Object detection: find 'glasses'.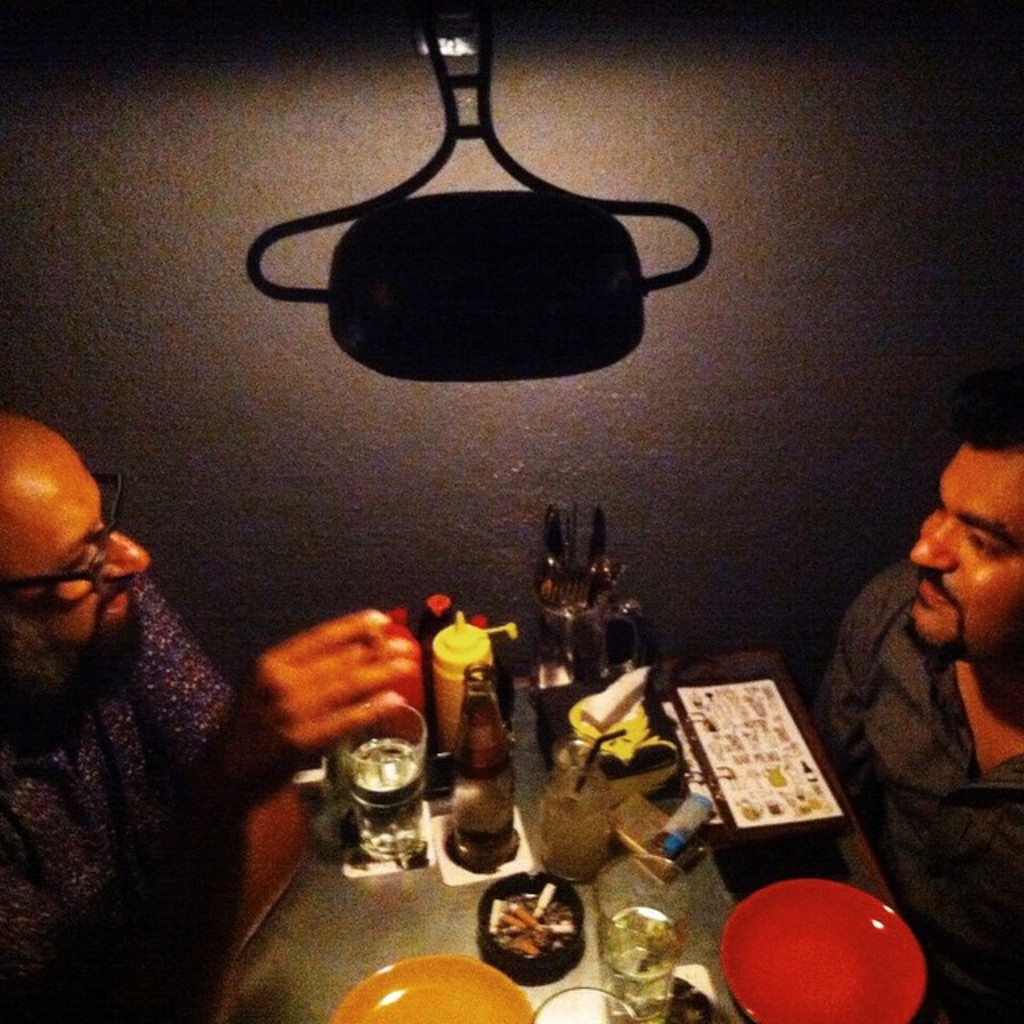
bbox(0, 469, 125, 597).
